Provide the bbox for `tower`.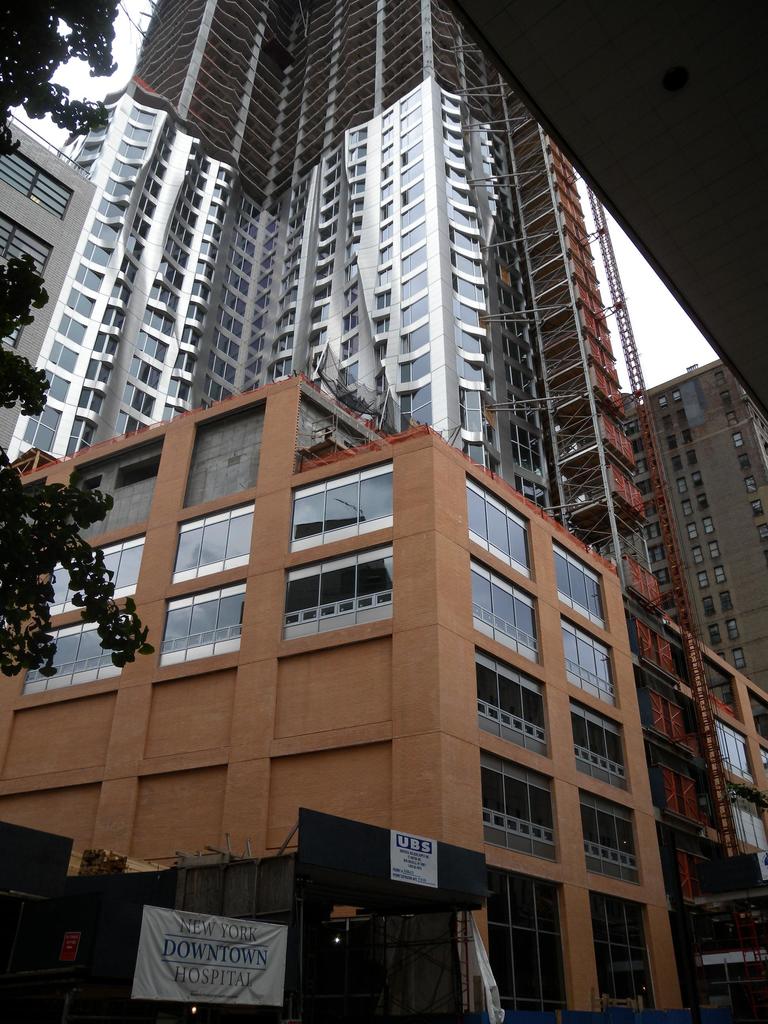
[0, 0, 767, 1018].
